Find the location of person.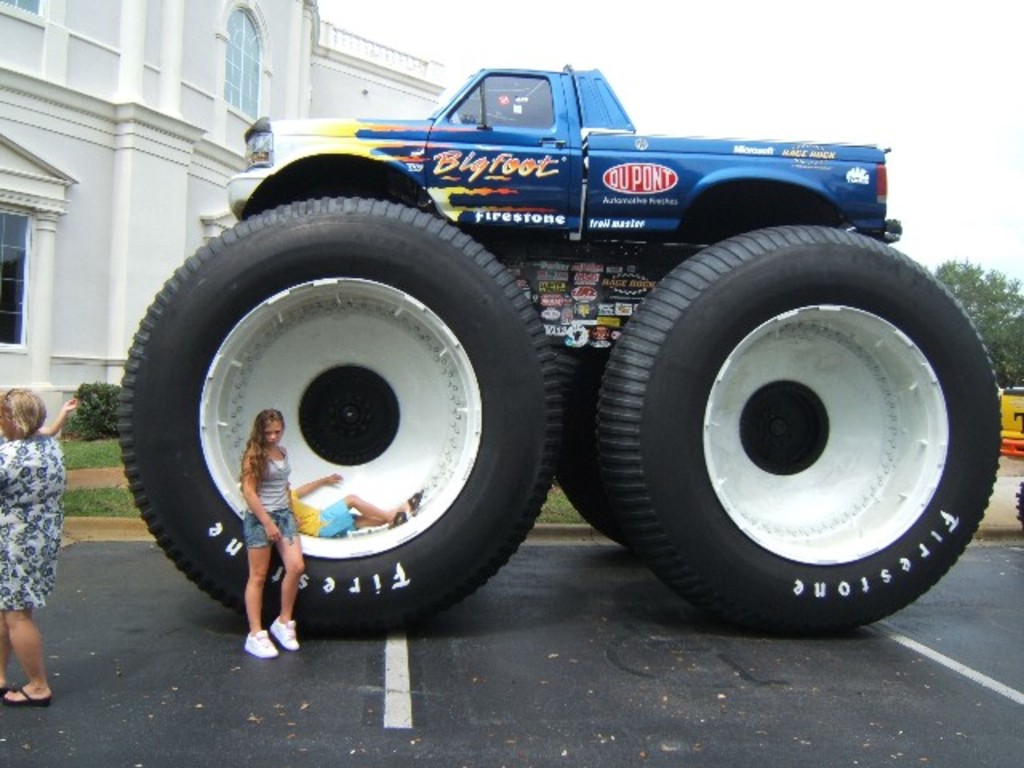
Location: 0 398 77 446.
